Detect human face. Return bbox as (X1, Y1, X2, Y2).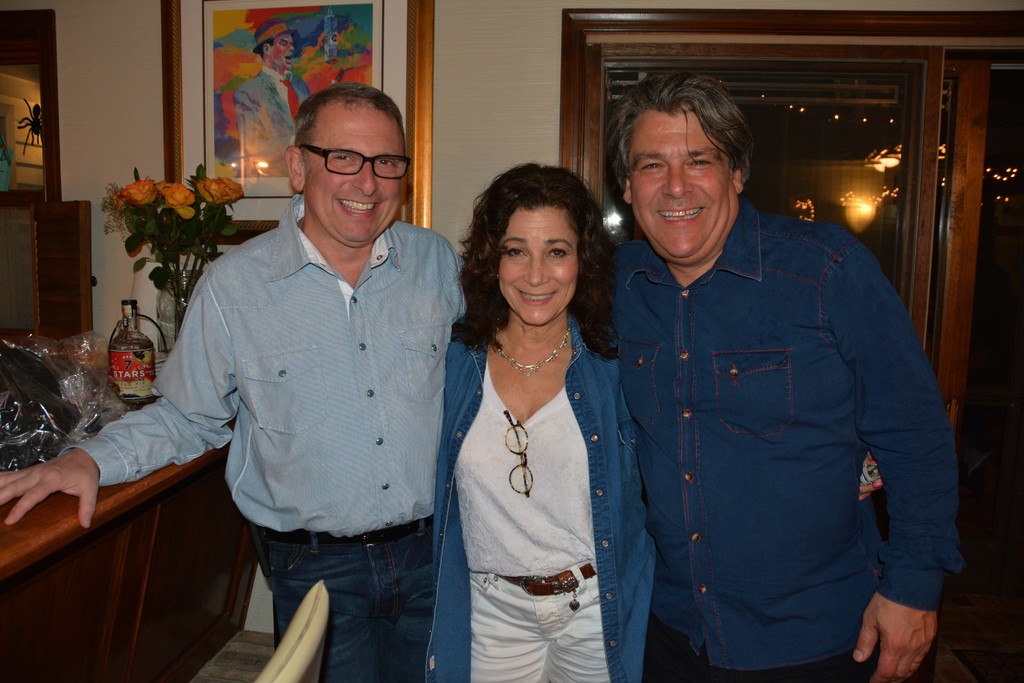
(275, 31, 294, 66).
